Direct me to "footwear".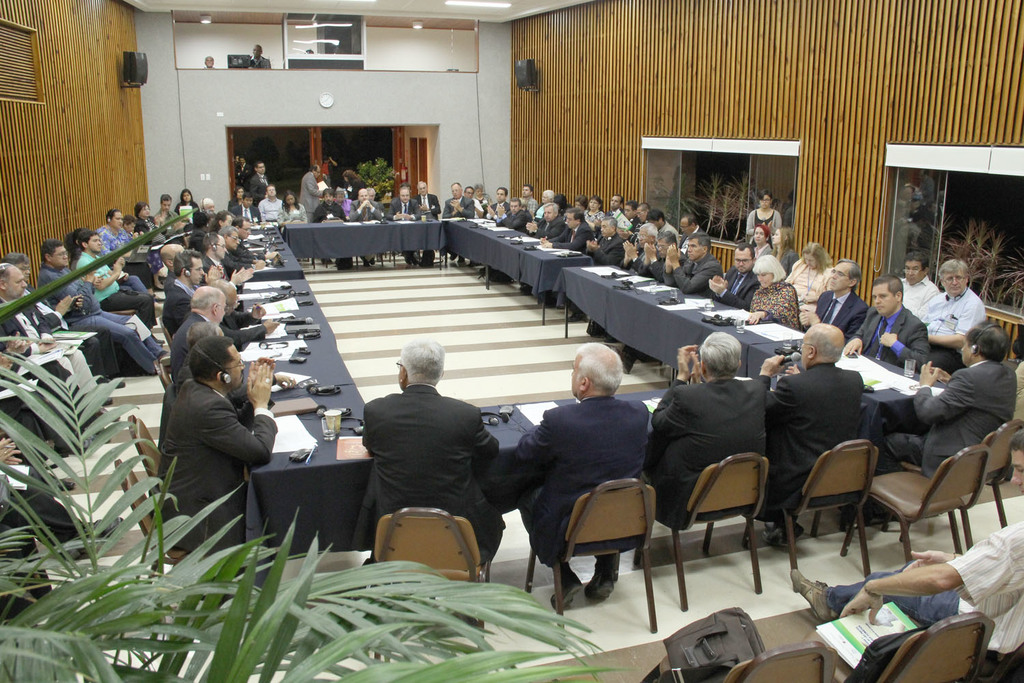
Direction: 585 568 616 600.
